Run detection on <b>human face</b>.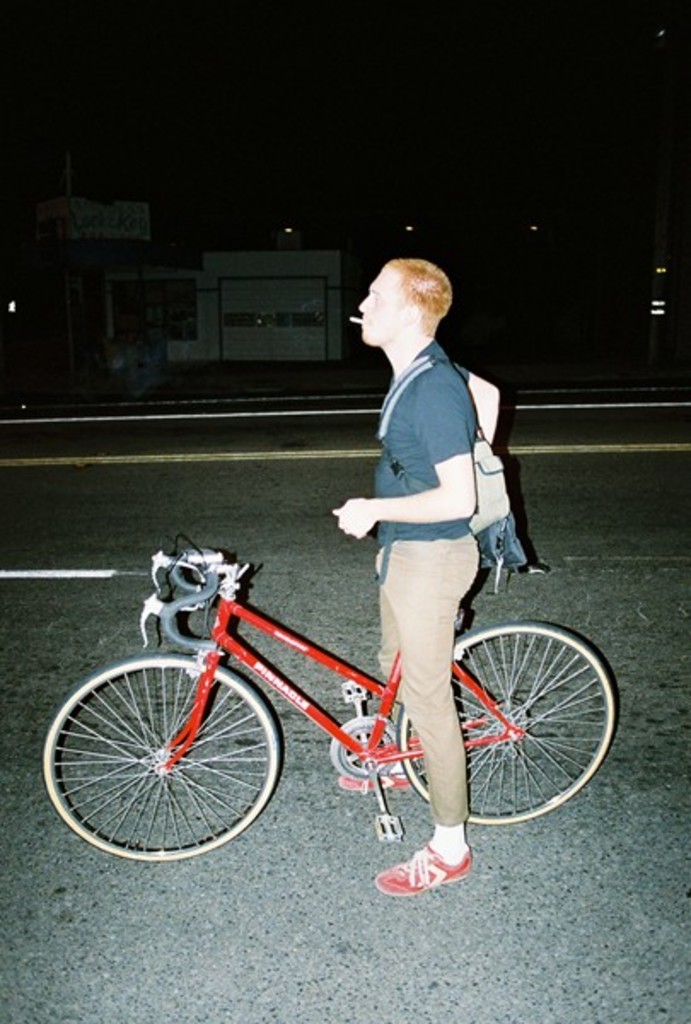
Result: x1=353, y1=266, x2=404, y2=343.
